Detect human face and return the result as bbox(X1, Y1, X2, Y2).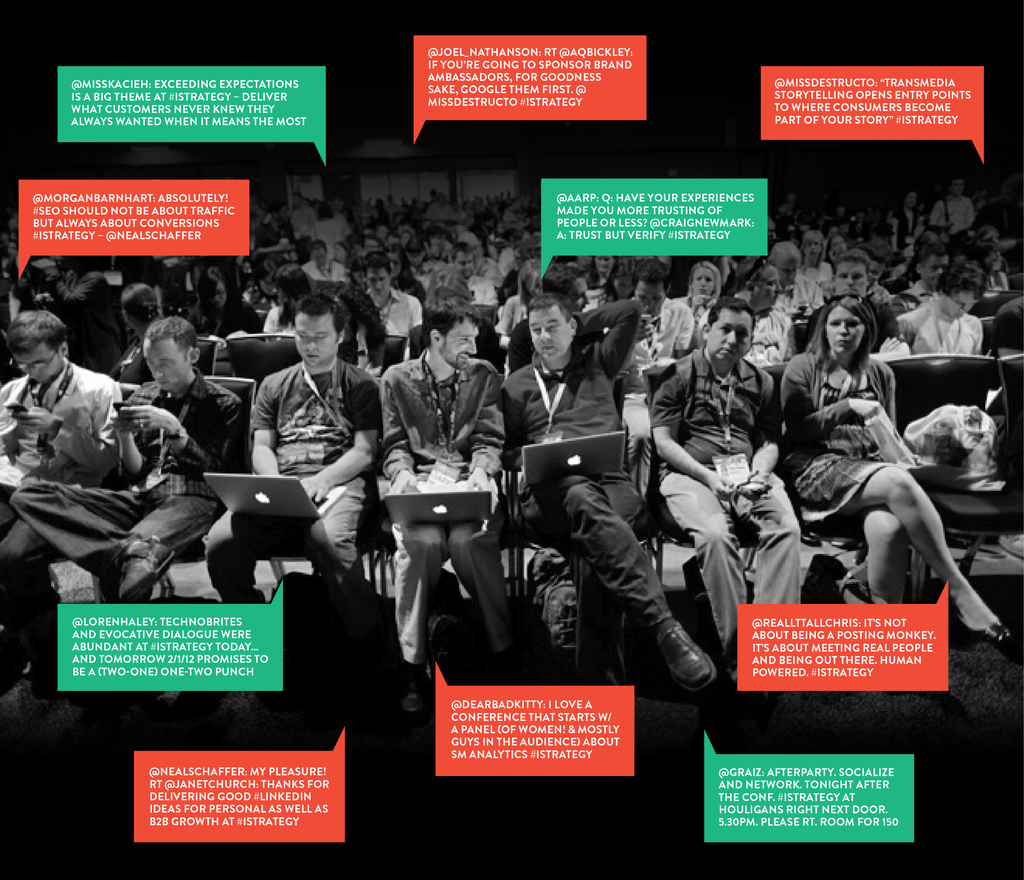
bbox(808, 236, 821, 258).
